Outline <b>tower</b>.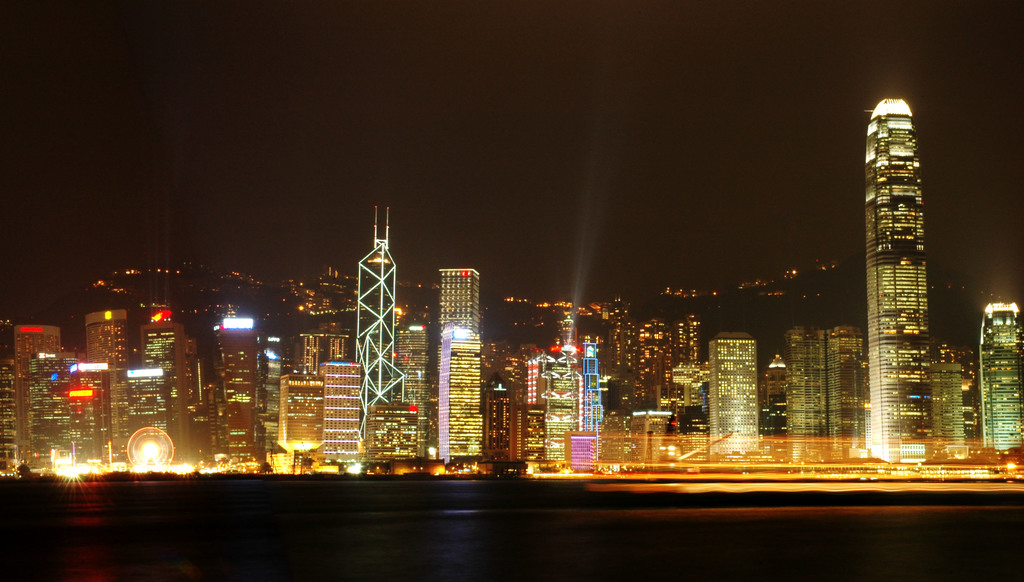
Outline: <box>139,303,205,470</box>.
